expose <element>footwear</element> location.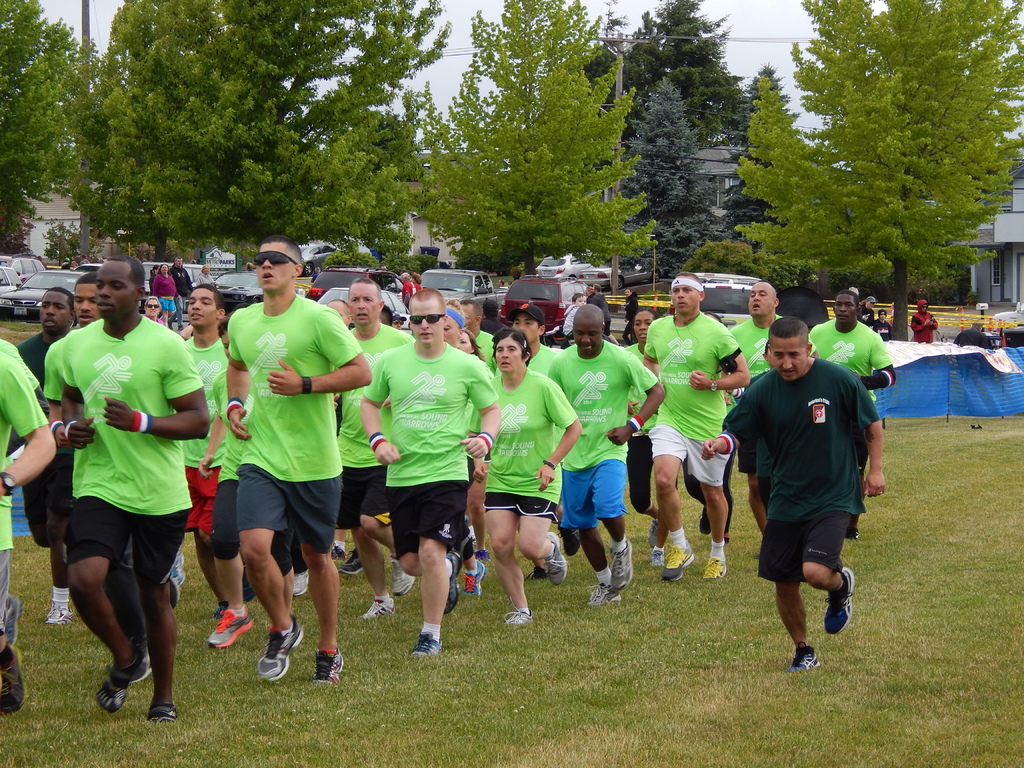
Exposed at [x1=6, y1=596, x2=18, y2=641].
